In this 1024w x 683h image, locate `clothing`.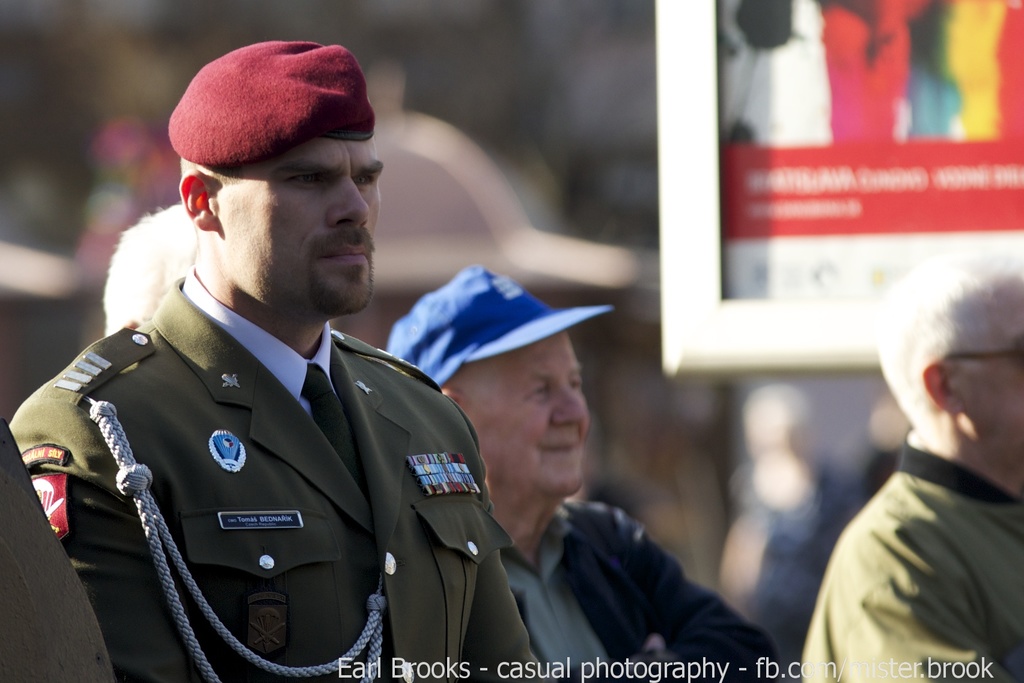
Bounding box: region(504, 501, 781, 682).
